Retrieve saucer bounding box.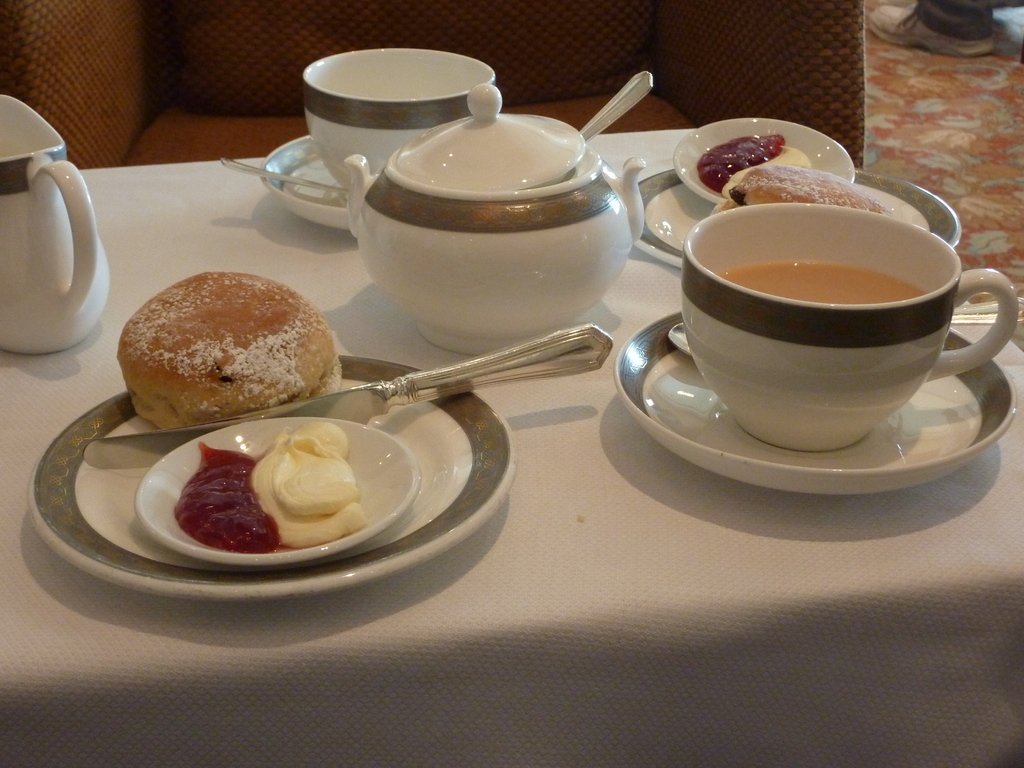
Bounding box: [614, 308, 1019, 502].
